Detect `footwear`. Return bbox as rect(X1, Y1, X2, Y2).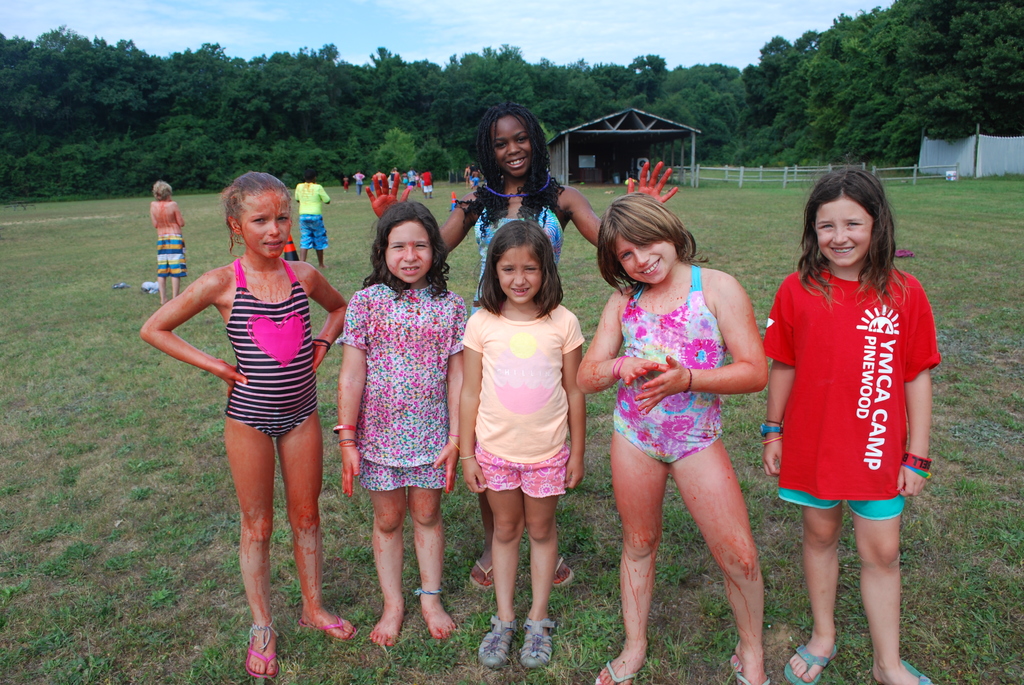
rect(557, 561, 575, 588).
